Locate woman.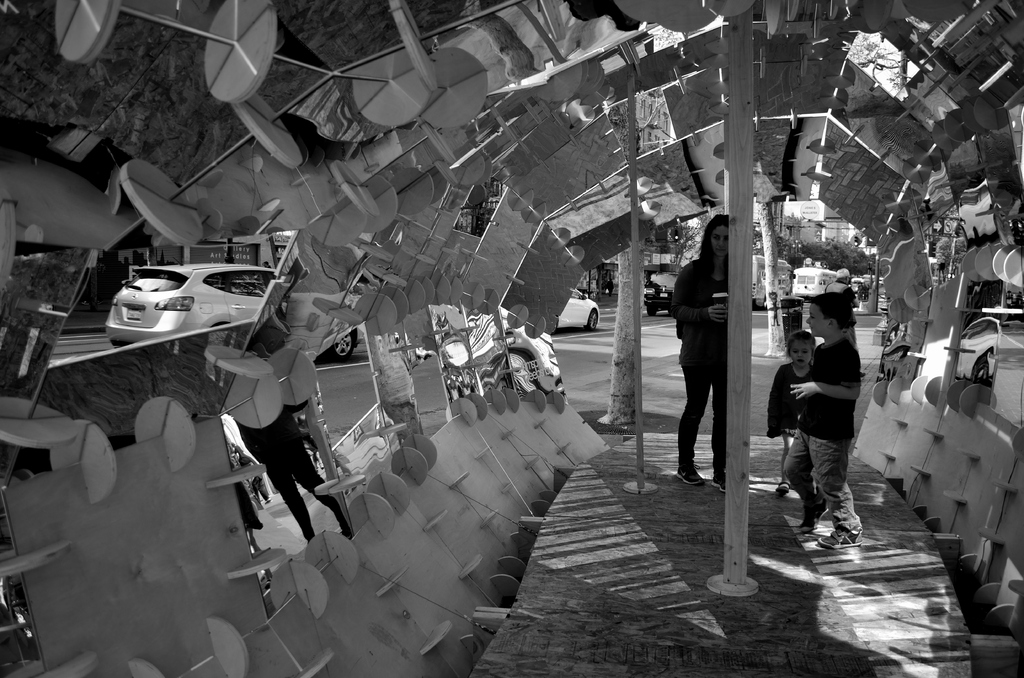
Bounding box: 666/218/748/508.
